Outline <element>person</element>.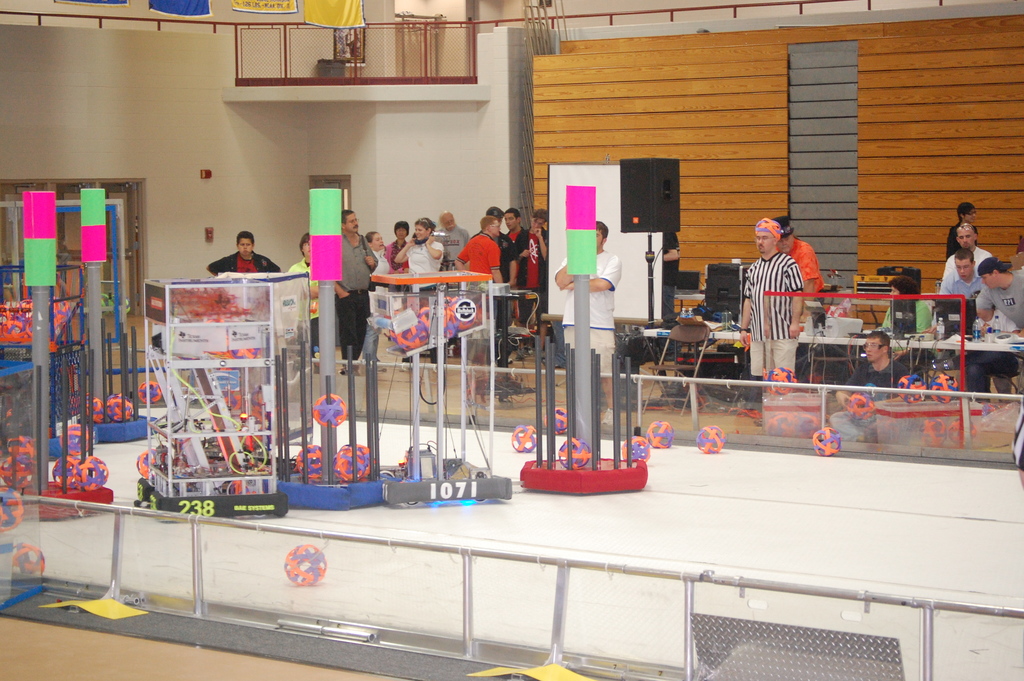
Outline: bbox(824, 330, 920, 416).
